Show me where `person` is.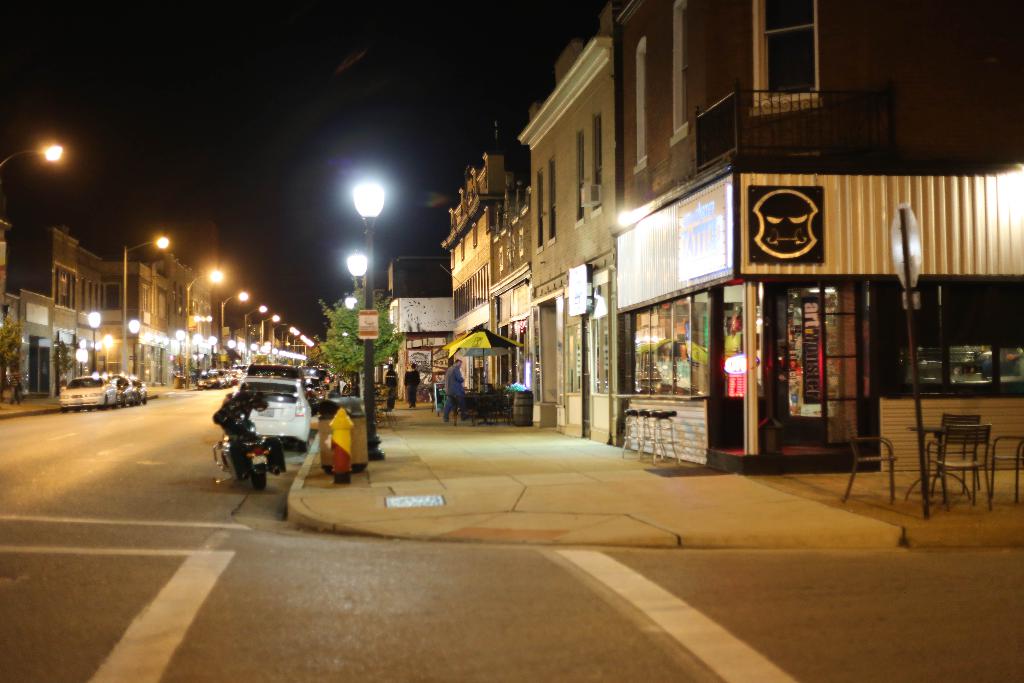
`person` is at 442,361,460,413.
